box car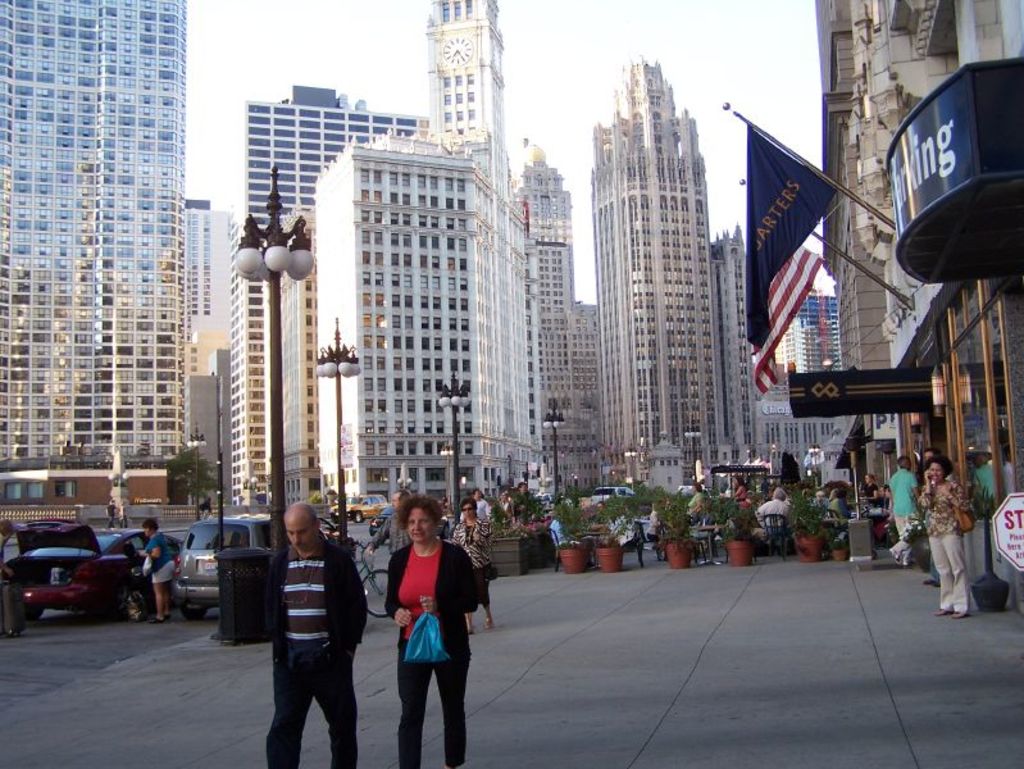
bbox=[365, 504, 395, 536]
